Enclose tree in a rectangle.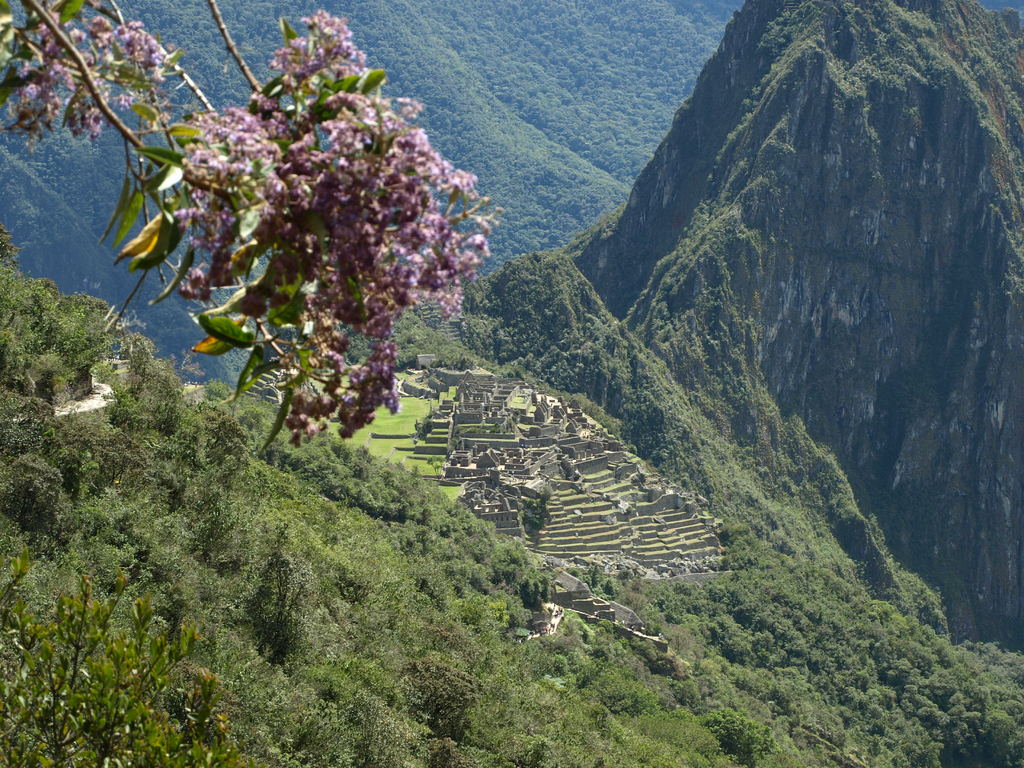
x1=0 y1=0 x2=499 y2=446.
